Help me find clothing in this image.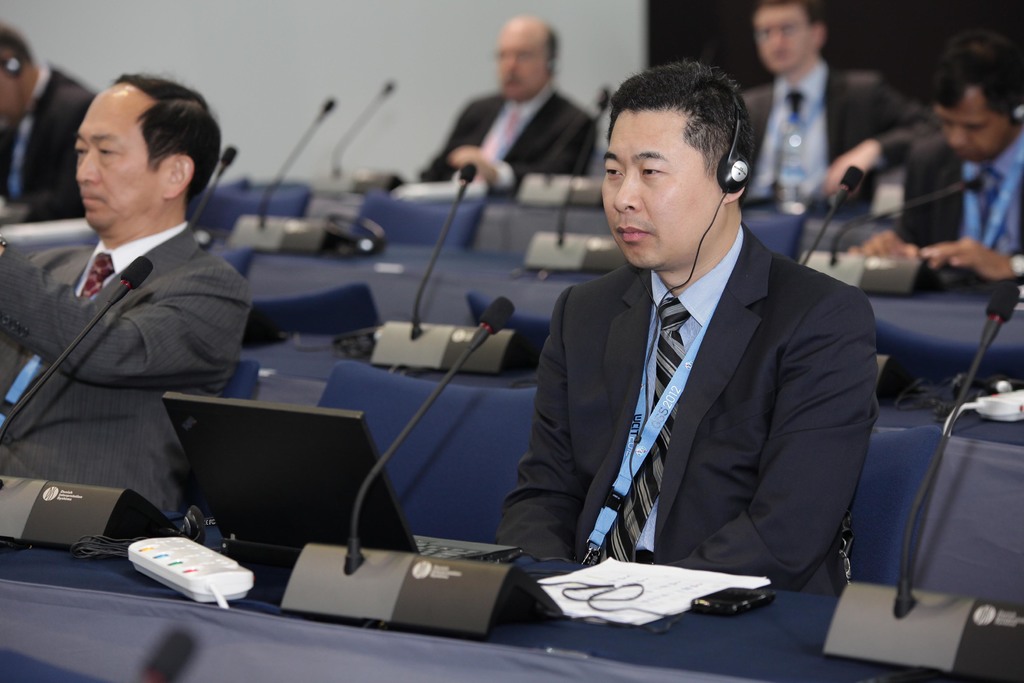
Found it: 10 139 259 529.
